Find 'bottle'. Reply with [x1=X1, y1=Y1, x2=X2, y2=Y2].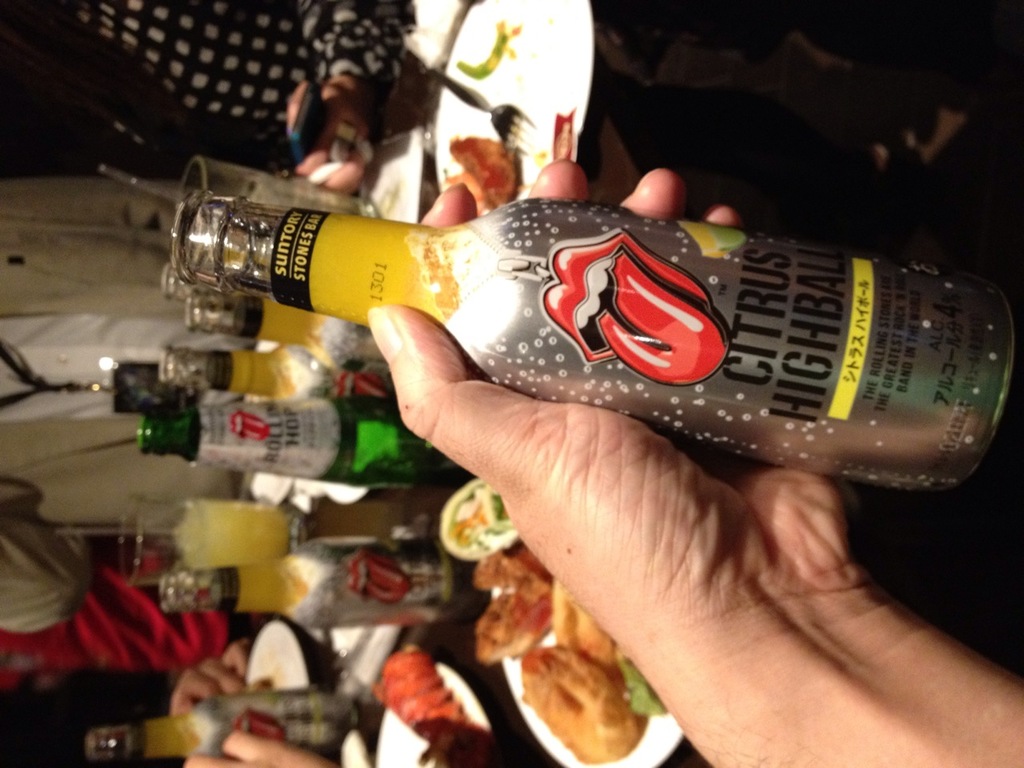
[x1=115, y1=363, x2=215, y2=416].
